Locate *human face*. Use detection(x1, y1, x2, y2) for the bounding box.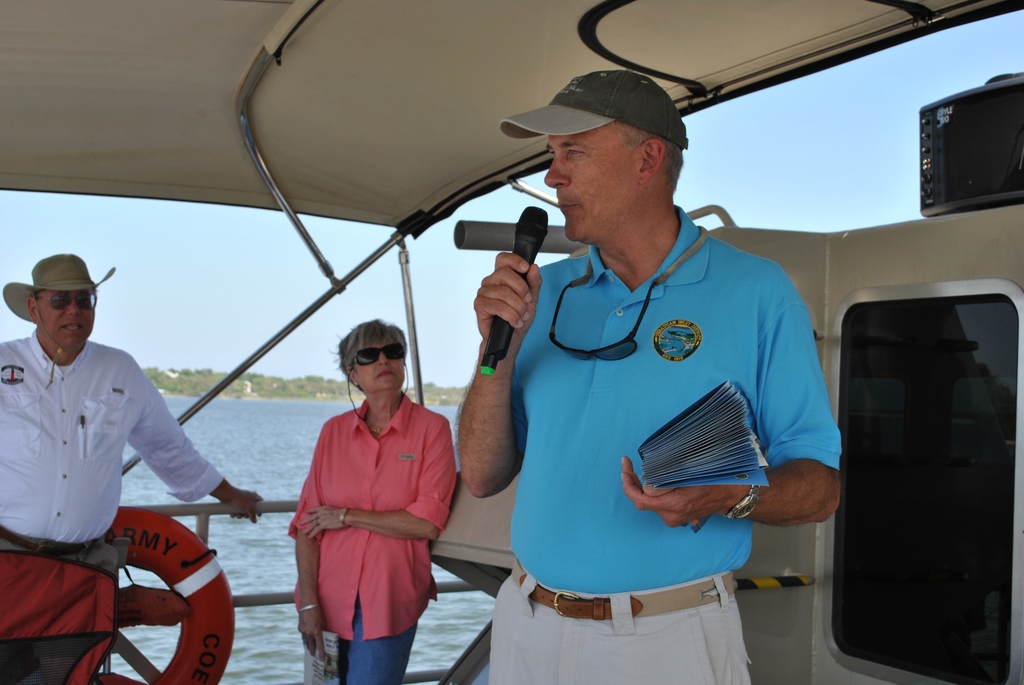
detection(36, 293, 97, 358).
